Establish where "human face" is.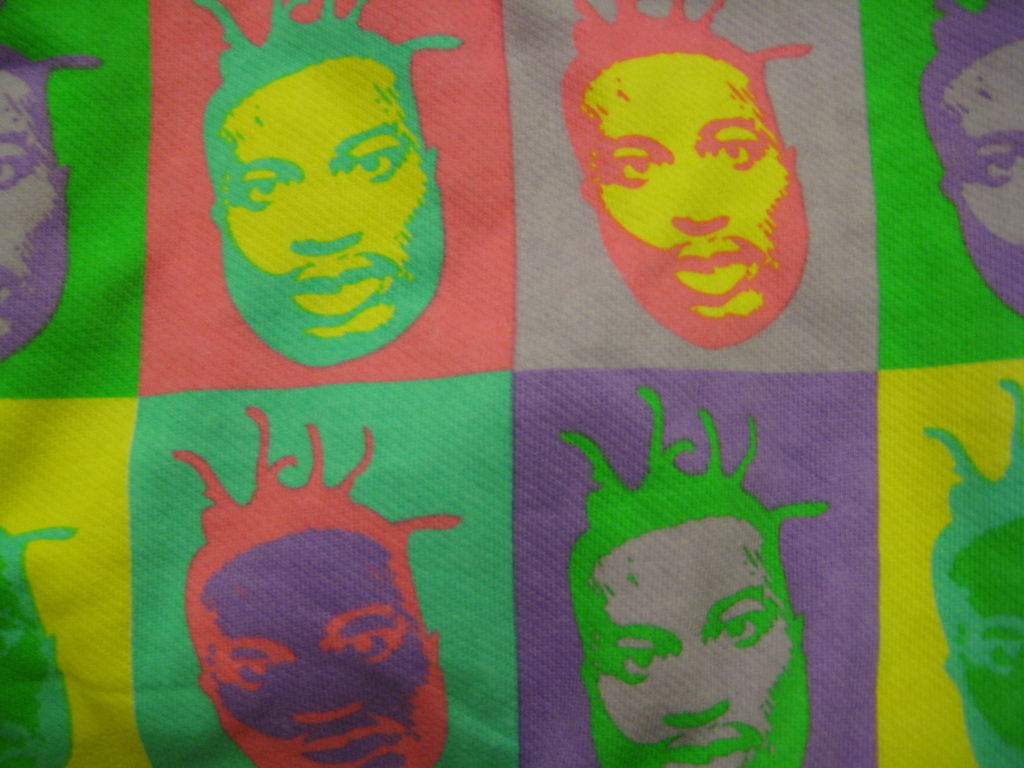
Established at pyautogui.locateOnScreen(0, 76, 61, 365).
